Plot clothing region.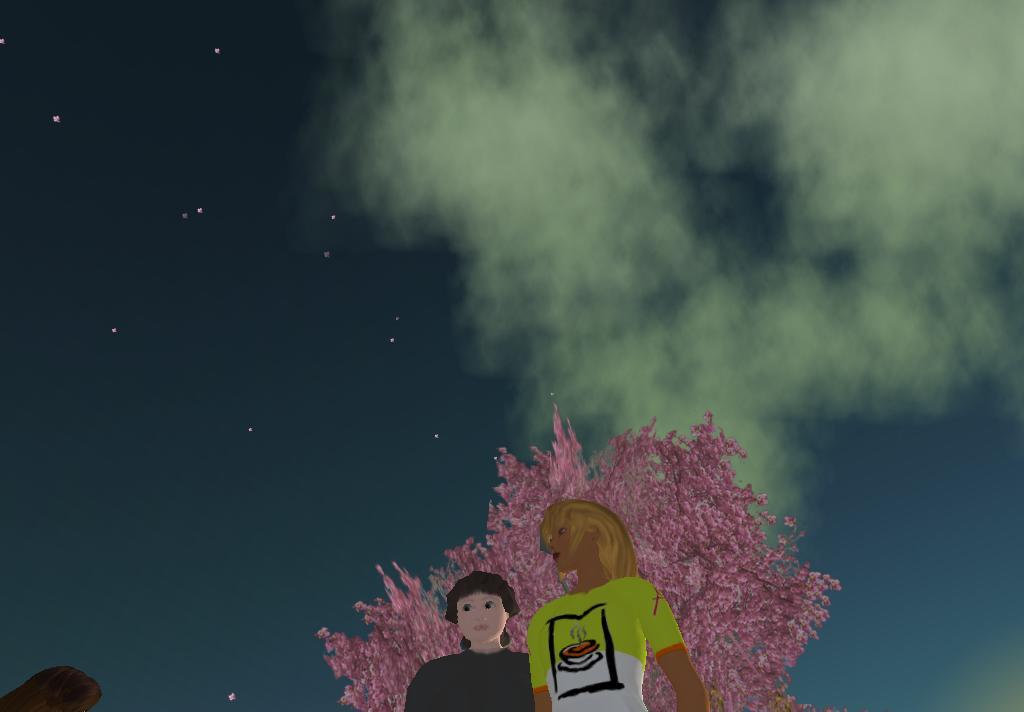
Plotted at left=523, top=589, right=692, bottom=711.
